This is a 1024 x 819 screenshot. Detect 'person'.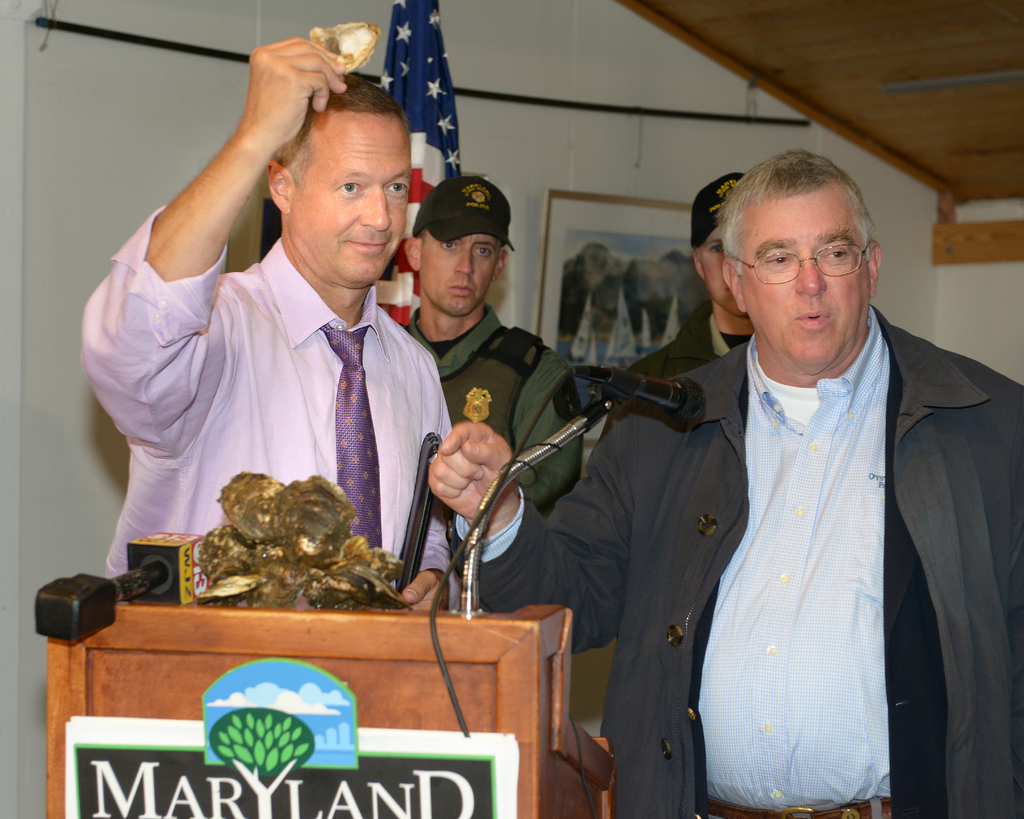
x1=92, y1=15, x2=457, y2=622.
